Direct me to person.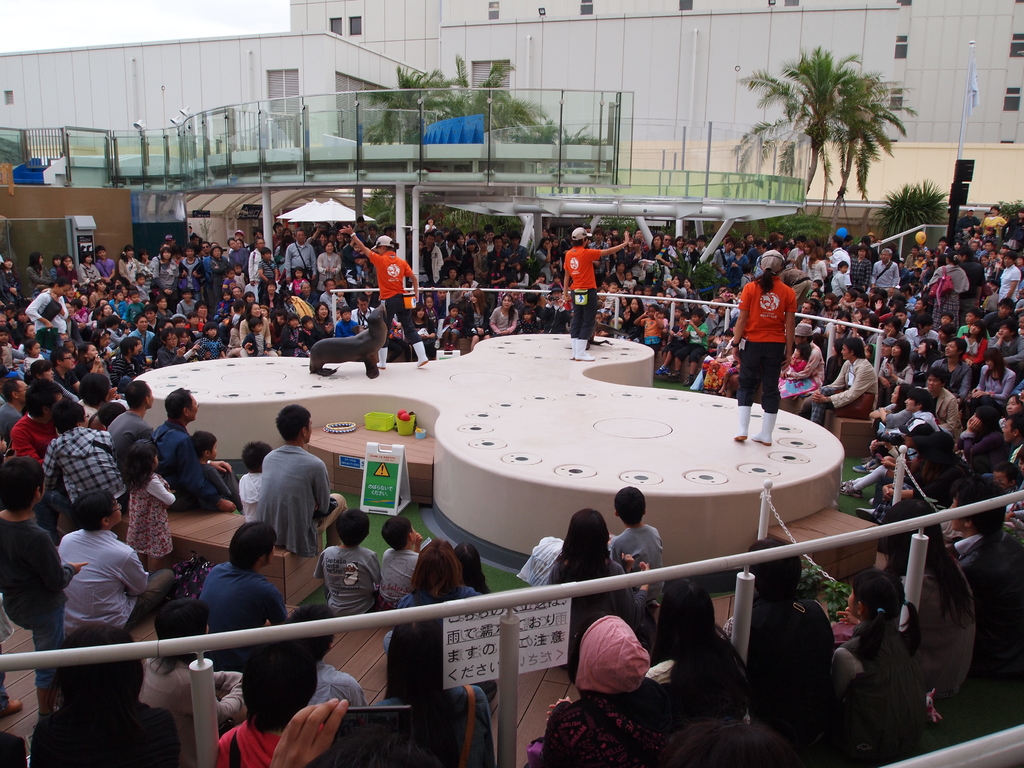
Direction: [left=620, top=298, right=628, bottom=316].
